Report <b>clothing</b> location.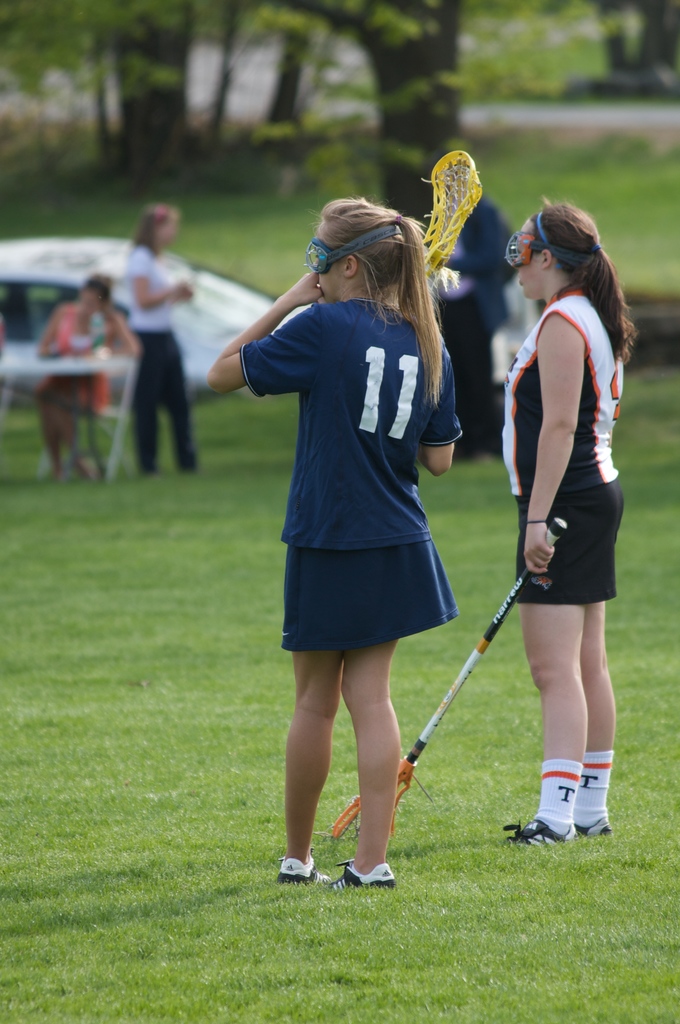
Report: detection(30, 287, 114, 417).
